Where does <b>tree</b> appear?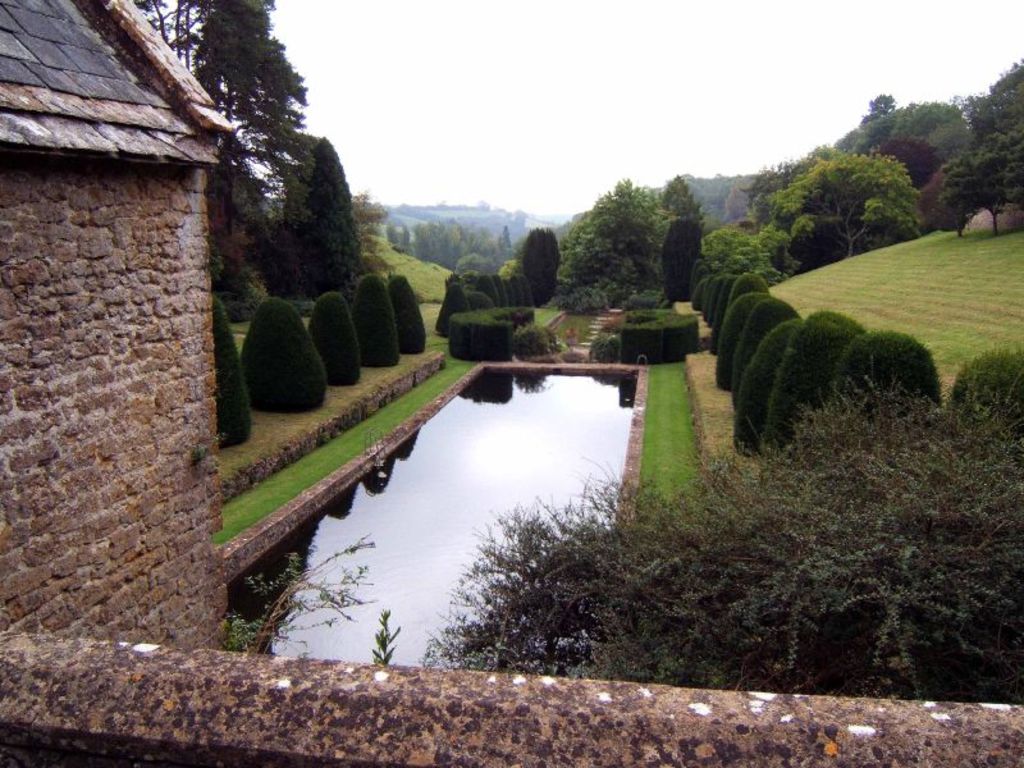
Appears at x1=344, y1=187, x2=390, y2=246.
